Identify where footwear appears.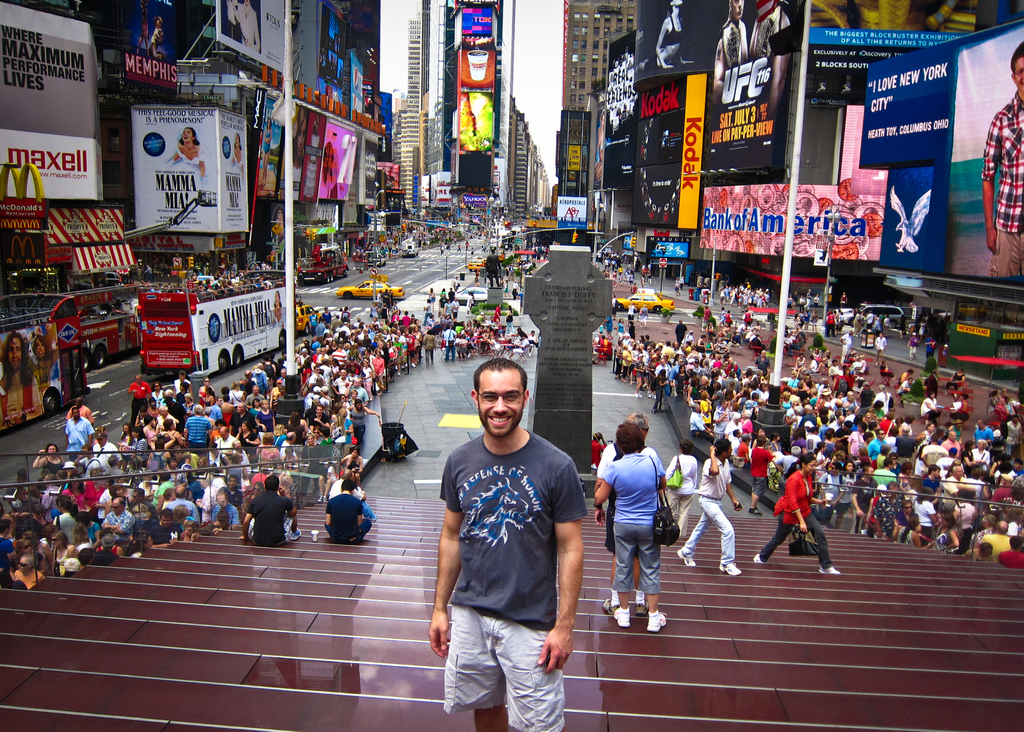
Appears at [x1=817, y1=566, x2=843, y2=574].
